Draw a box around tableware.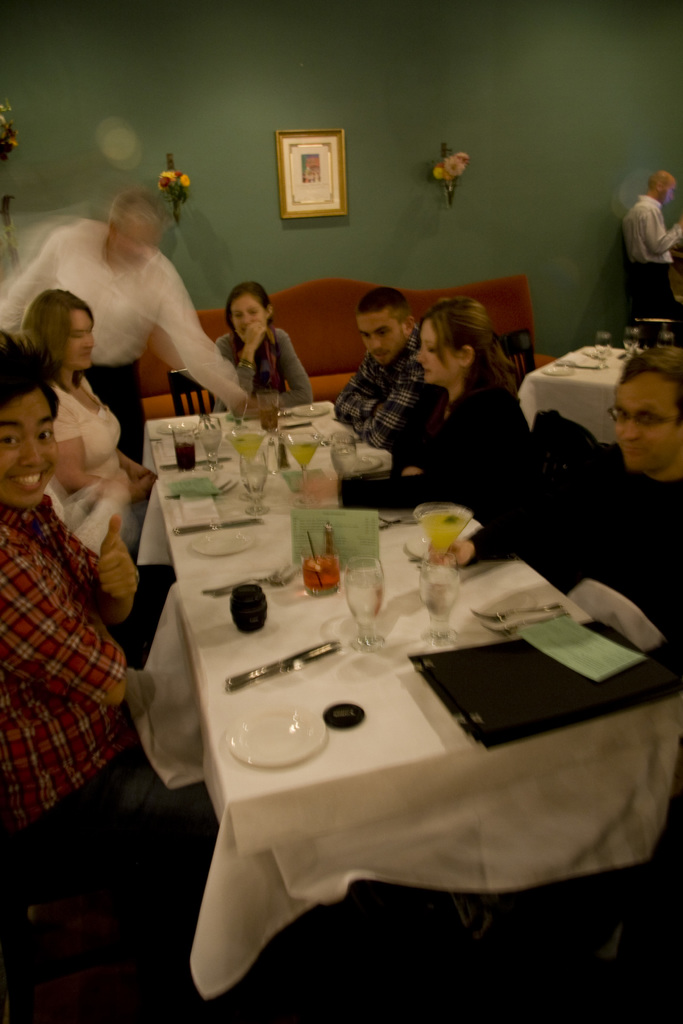
[left=247, top=450, right=271, bottom=516].
